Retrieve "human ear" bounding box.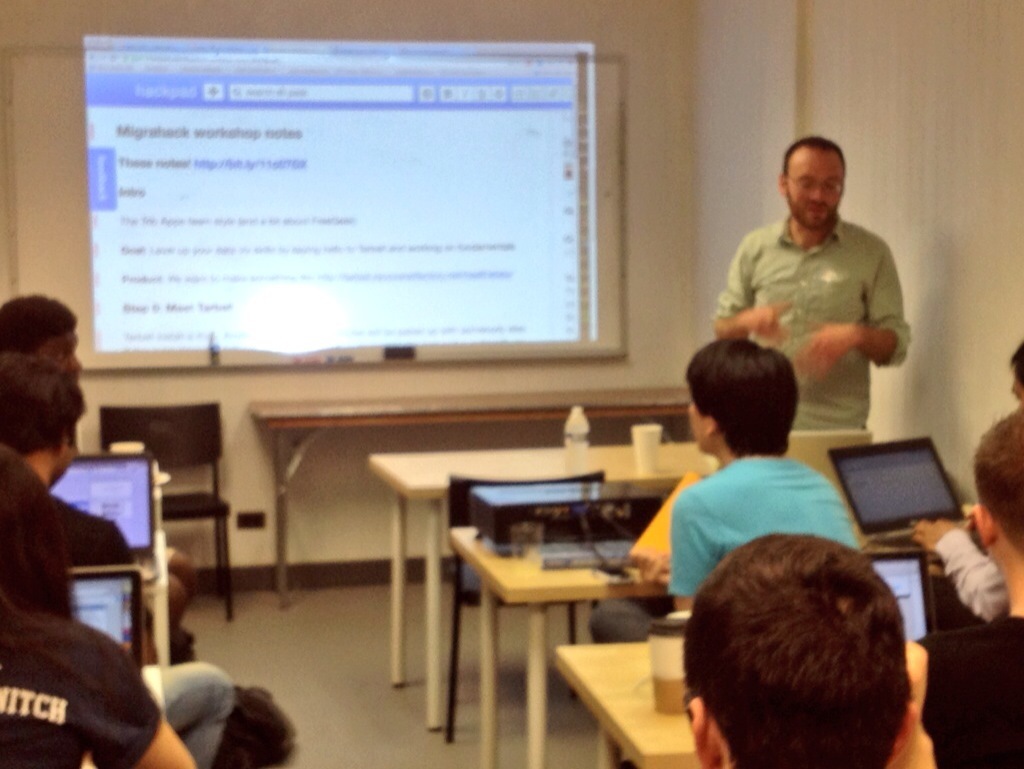
Bounding box: {"x1": 973, "y1": 503, "x2": 1000, "y2": 552}.
